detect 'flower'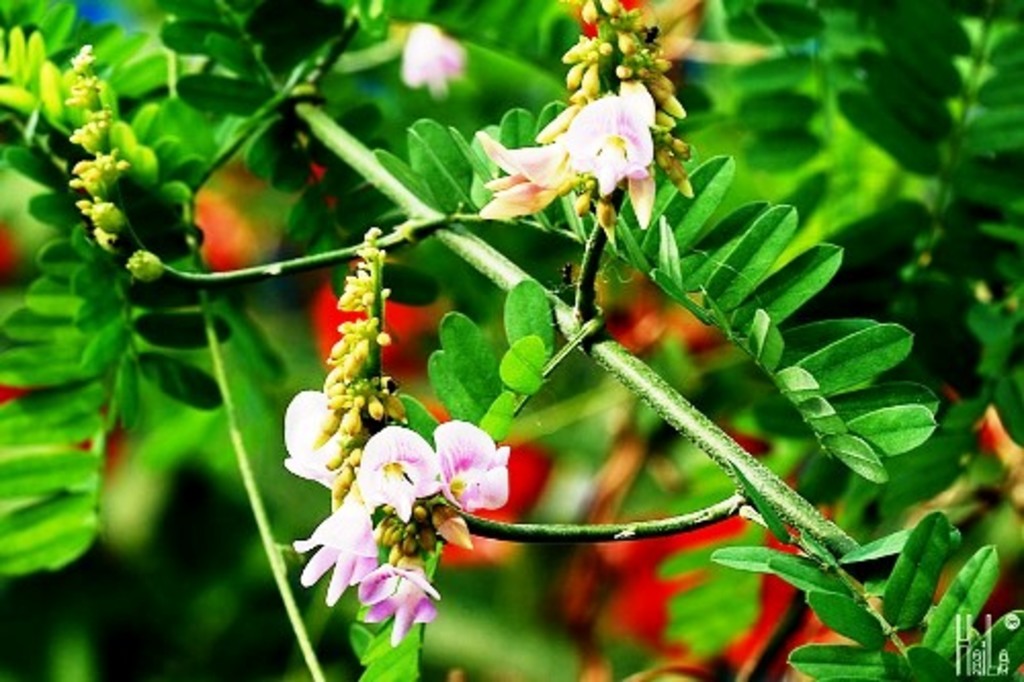
<bbox>481, 55, 692, 229</bbox>
